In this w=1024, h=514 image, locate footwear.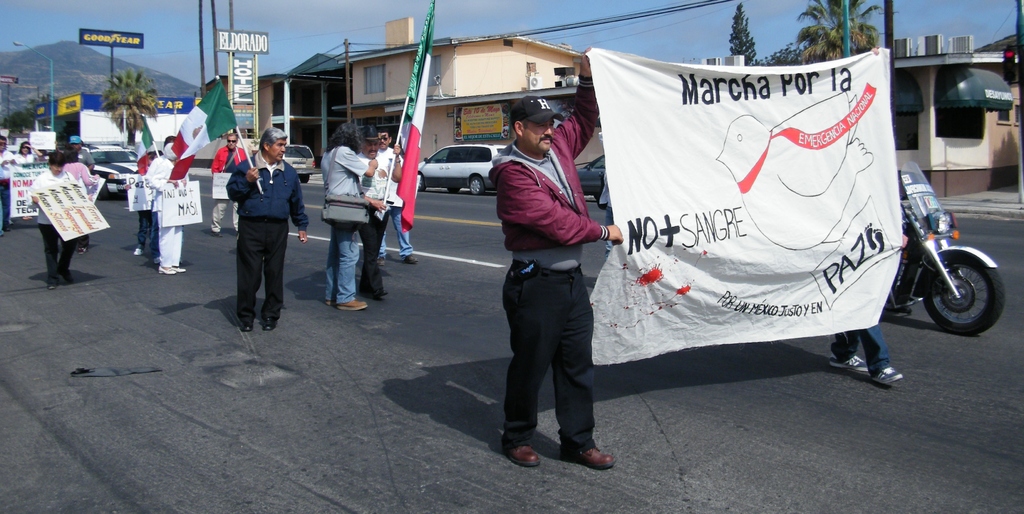
Bounding box: [x1=507, y1=446, x2=540, y2=467].
